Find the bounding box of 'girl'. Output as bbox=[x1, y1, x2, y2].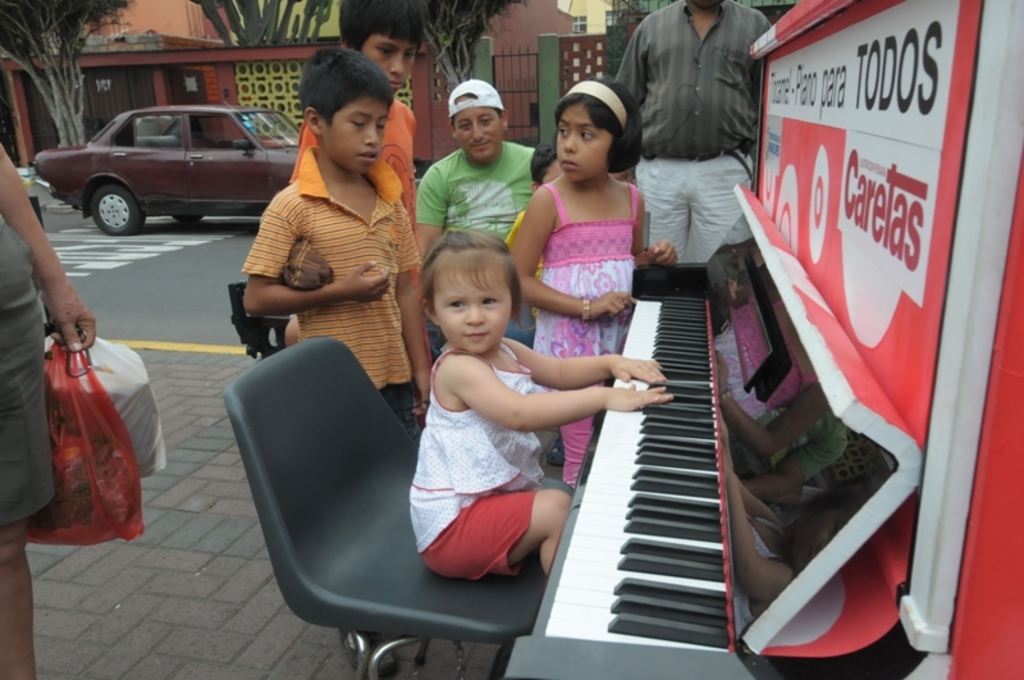
bbox=[407, 229, 673, 580].
